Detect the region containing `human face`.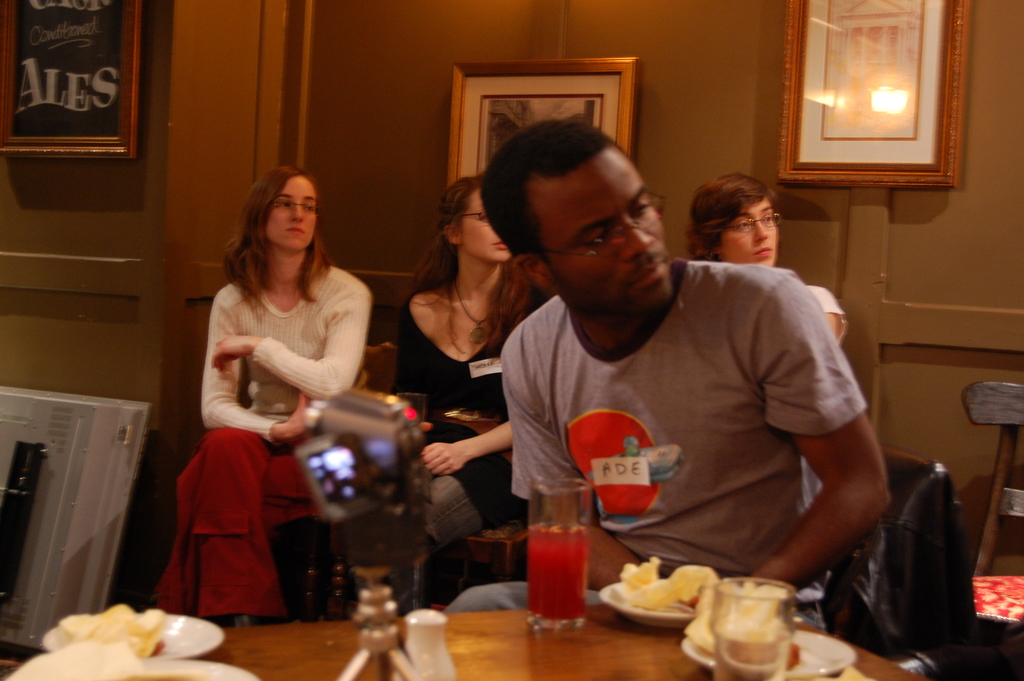
x1=267 y1=177 x2=317 y2=251.
